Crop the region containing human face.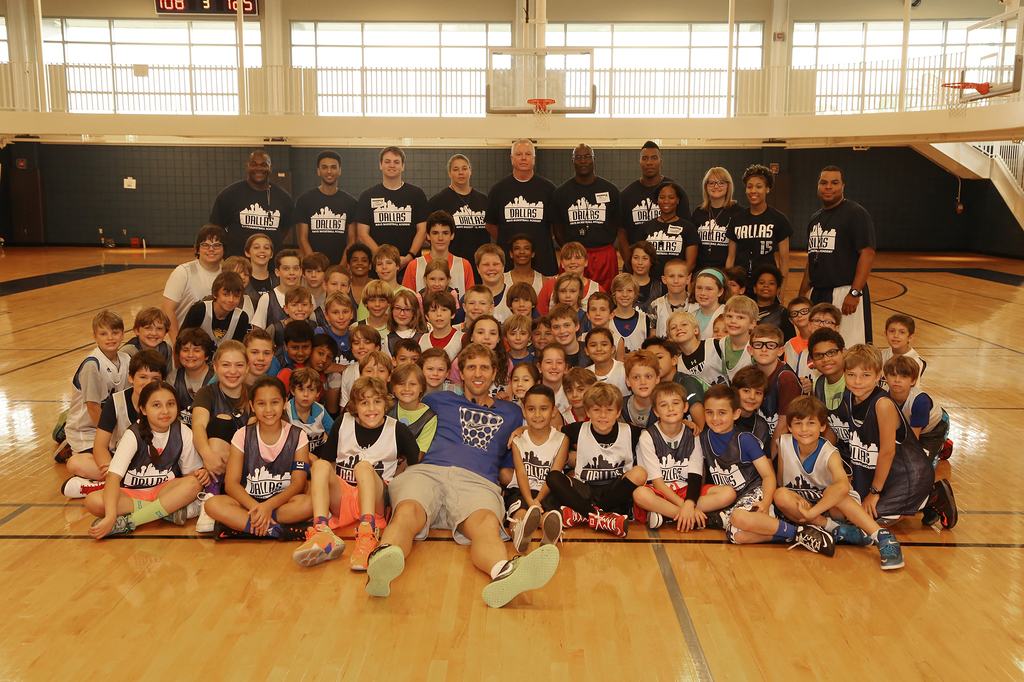
Crop region: 394, 370, 420, 404.
